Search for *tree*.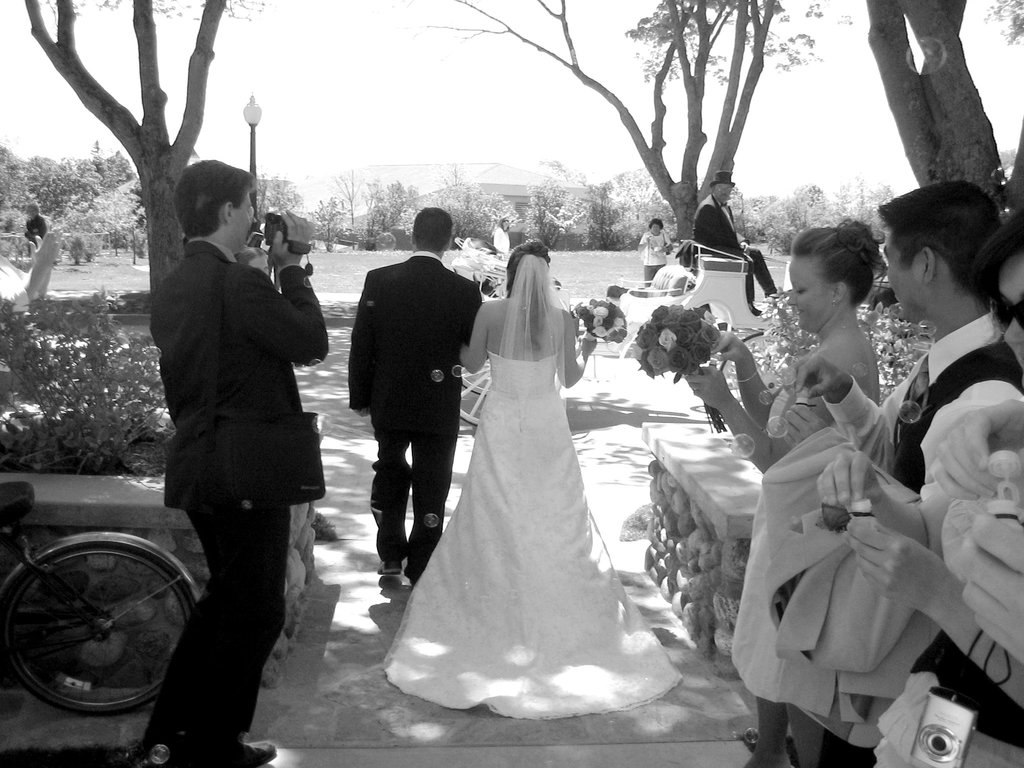
Found at (x1=255, y1=166, x2=303, y2=230).
